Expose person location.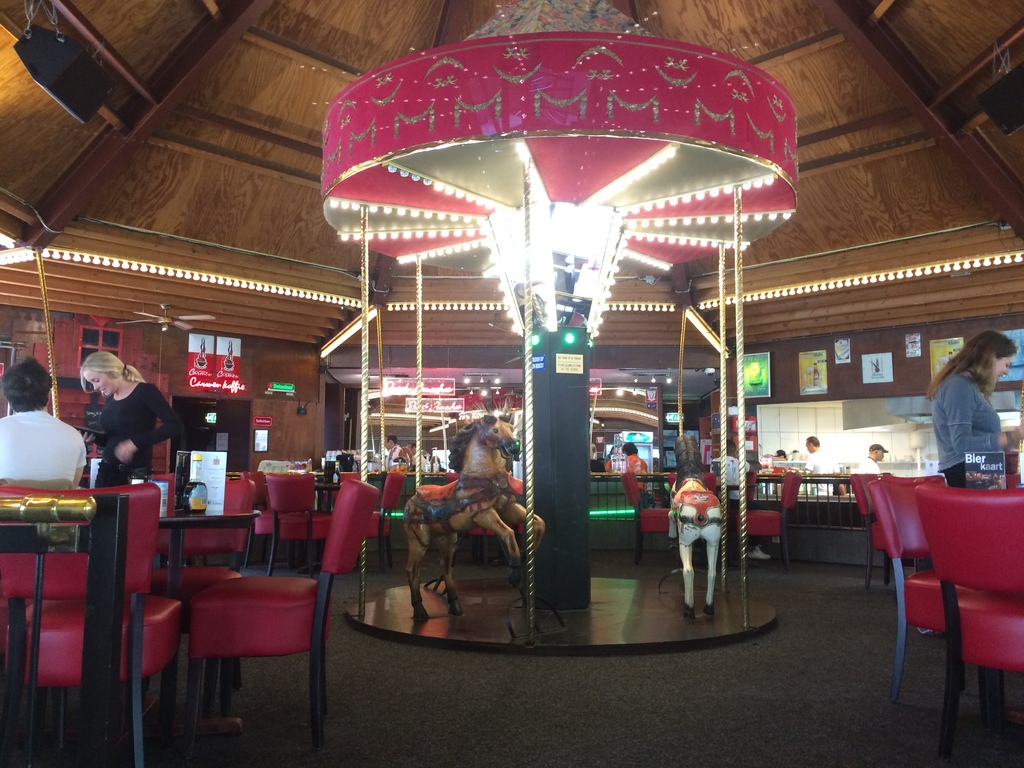
Exposed at (923,332,1016,496).
